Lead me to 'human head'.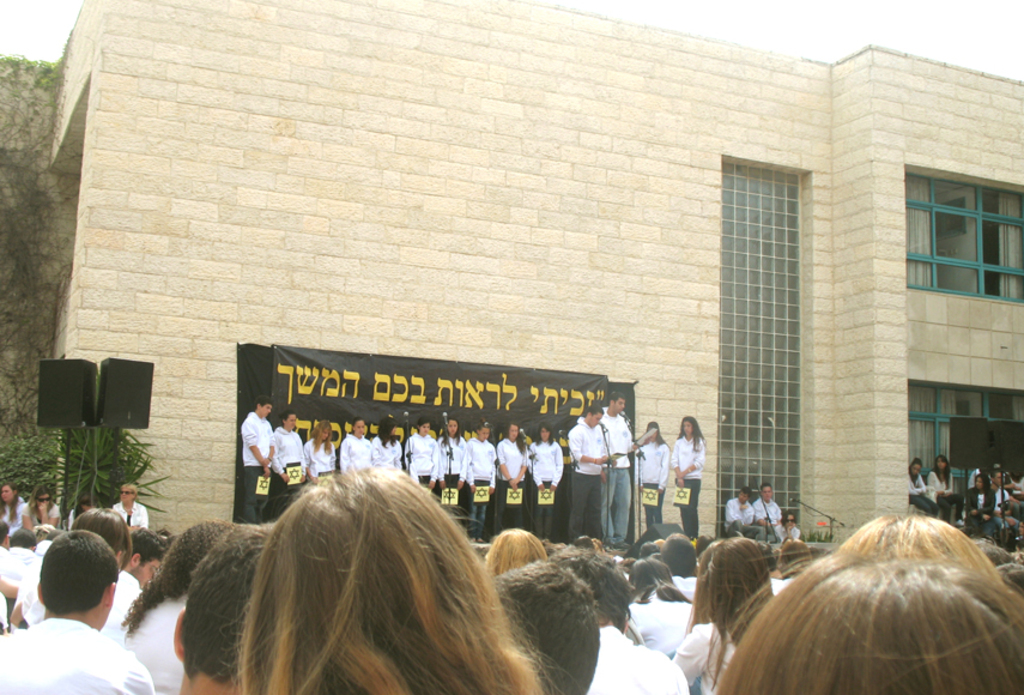
Lead to <region>608, 388, 628, 412</region>.
